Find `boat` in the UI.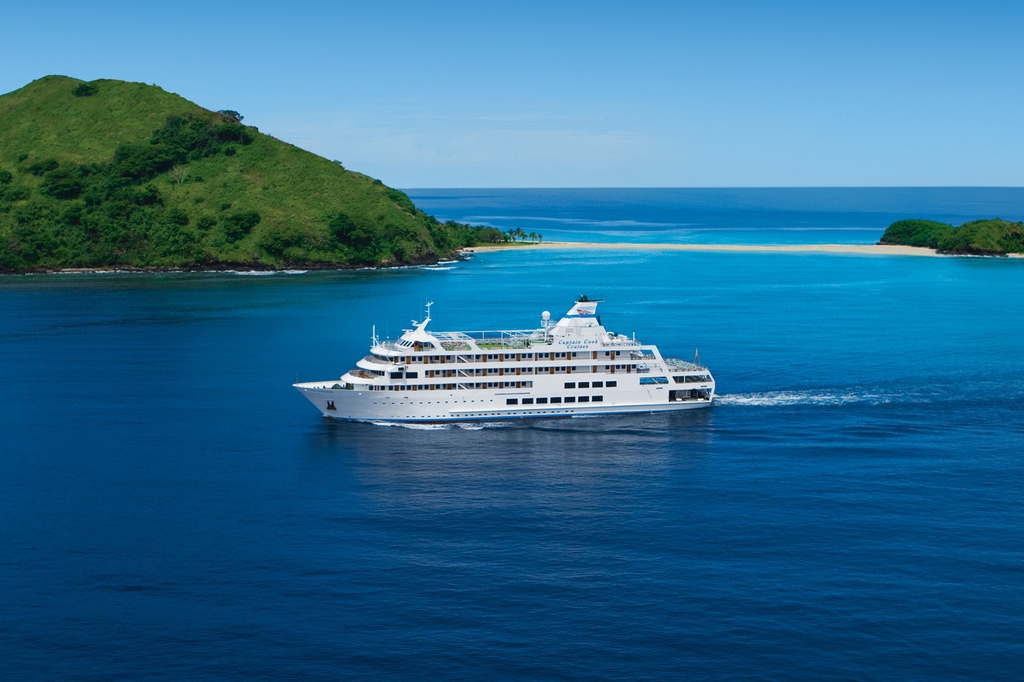
UI element at 292,290,714,433.
